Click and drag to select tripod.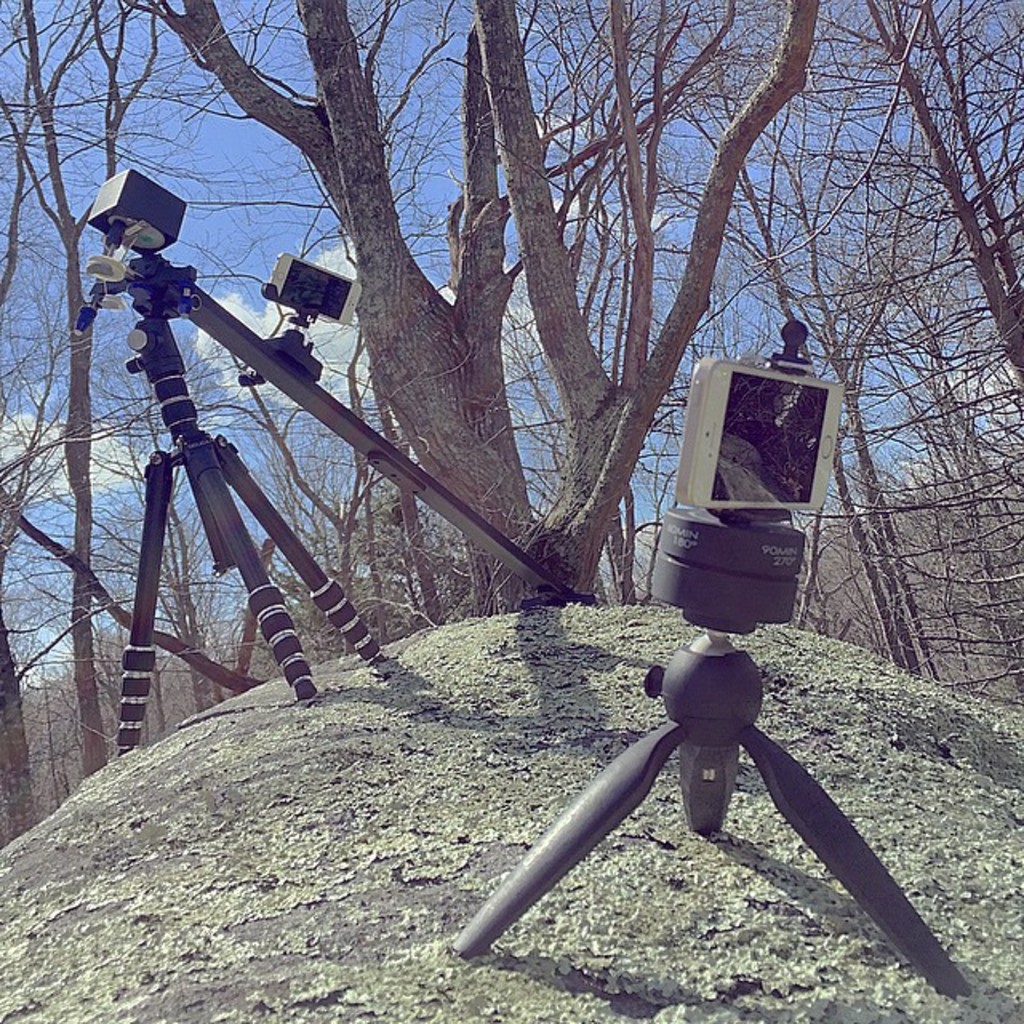
Selection: bbox=(72, 170, 589, 763).
